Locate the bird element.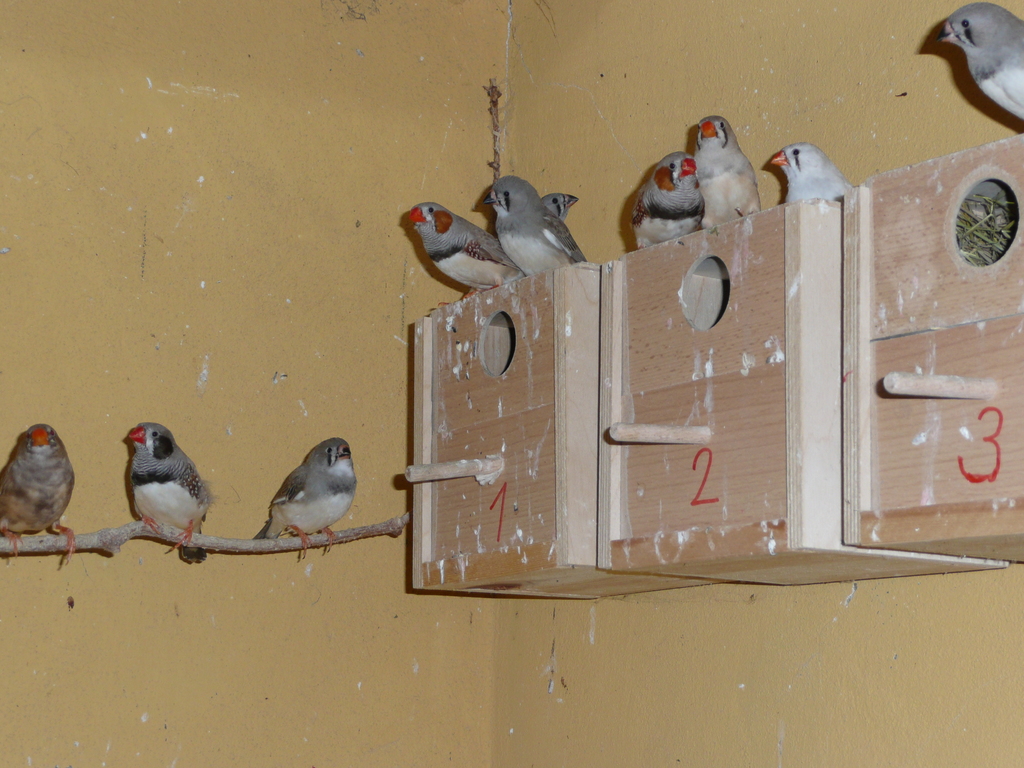
Element bbox: bbox=(916, 0, 1023, 125).
